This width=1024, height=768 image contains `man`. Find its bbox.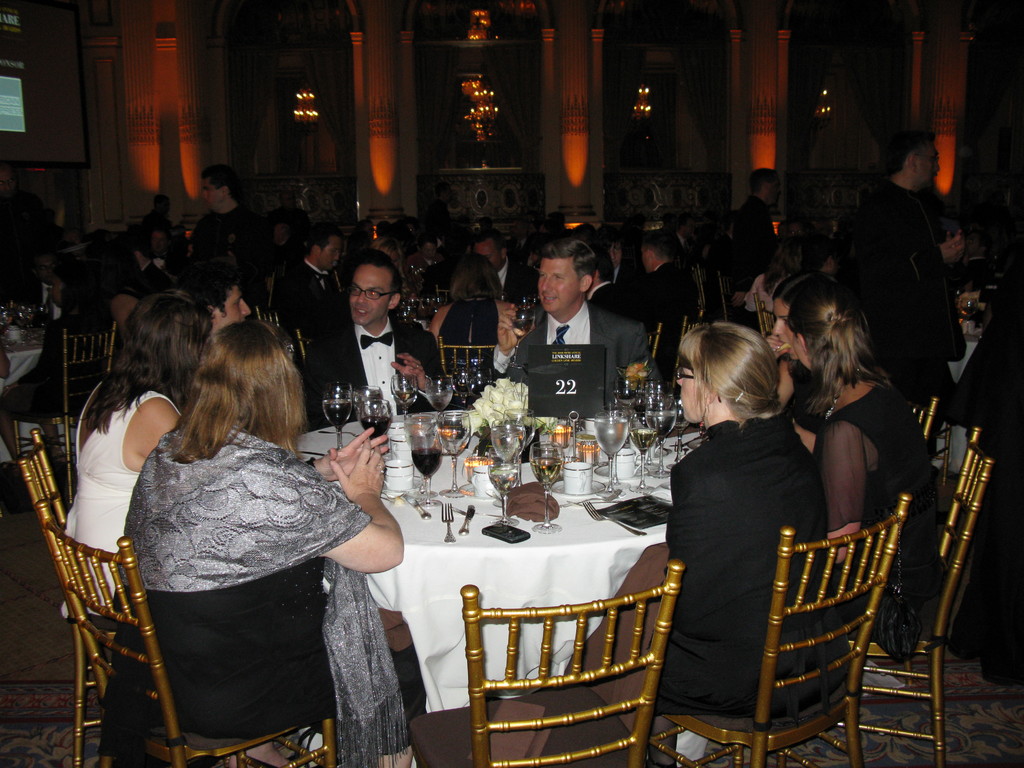
[295,248,450,428].
